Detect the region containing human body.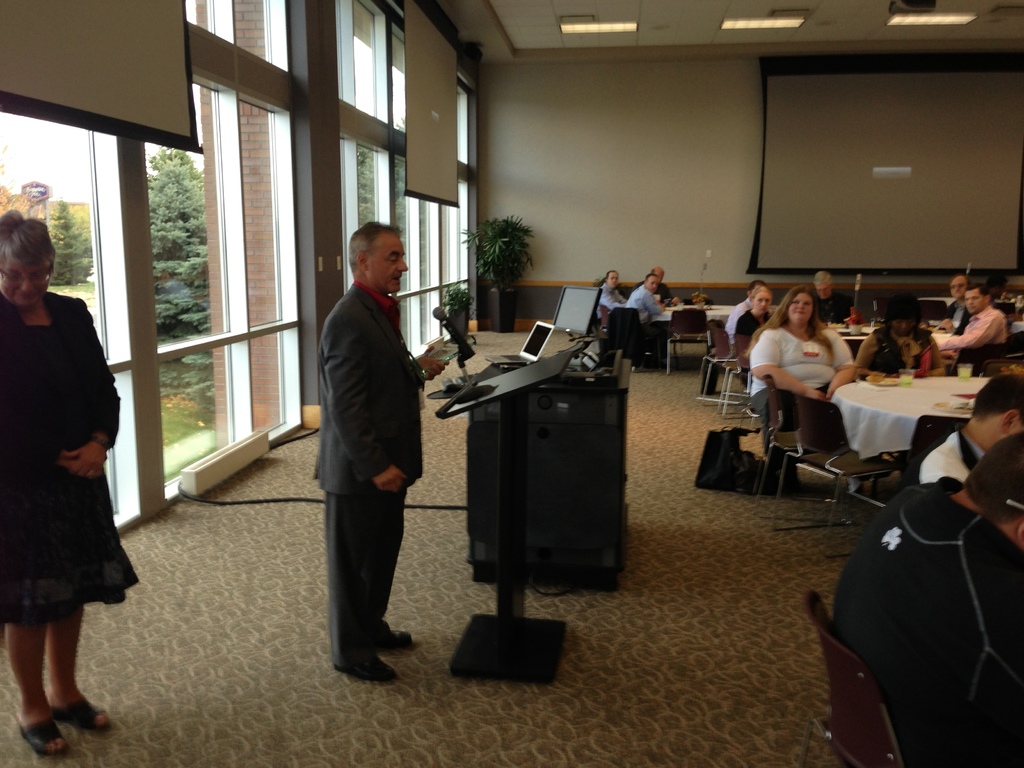
932, 304, 1007, 351.
